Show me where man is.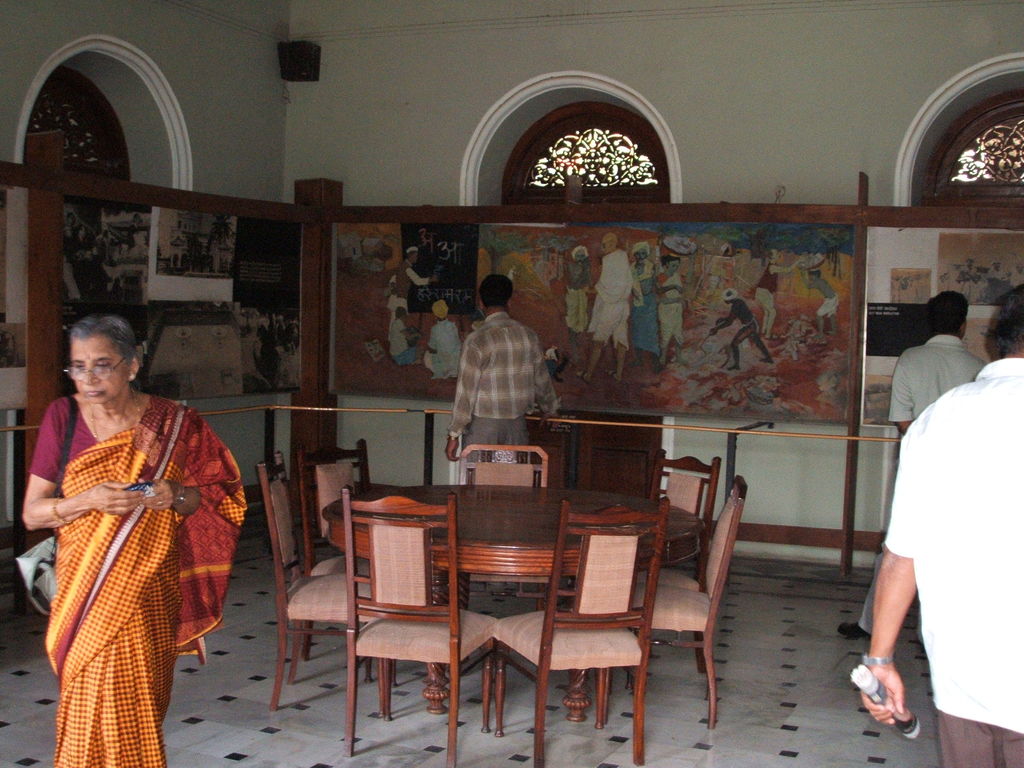
man is at (837, 291, 985, 639).
